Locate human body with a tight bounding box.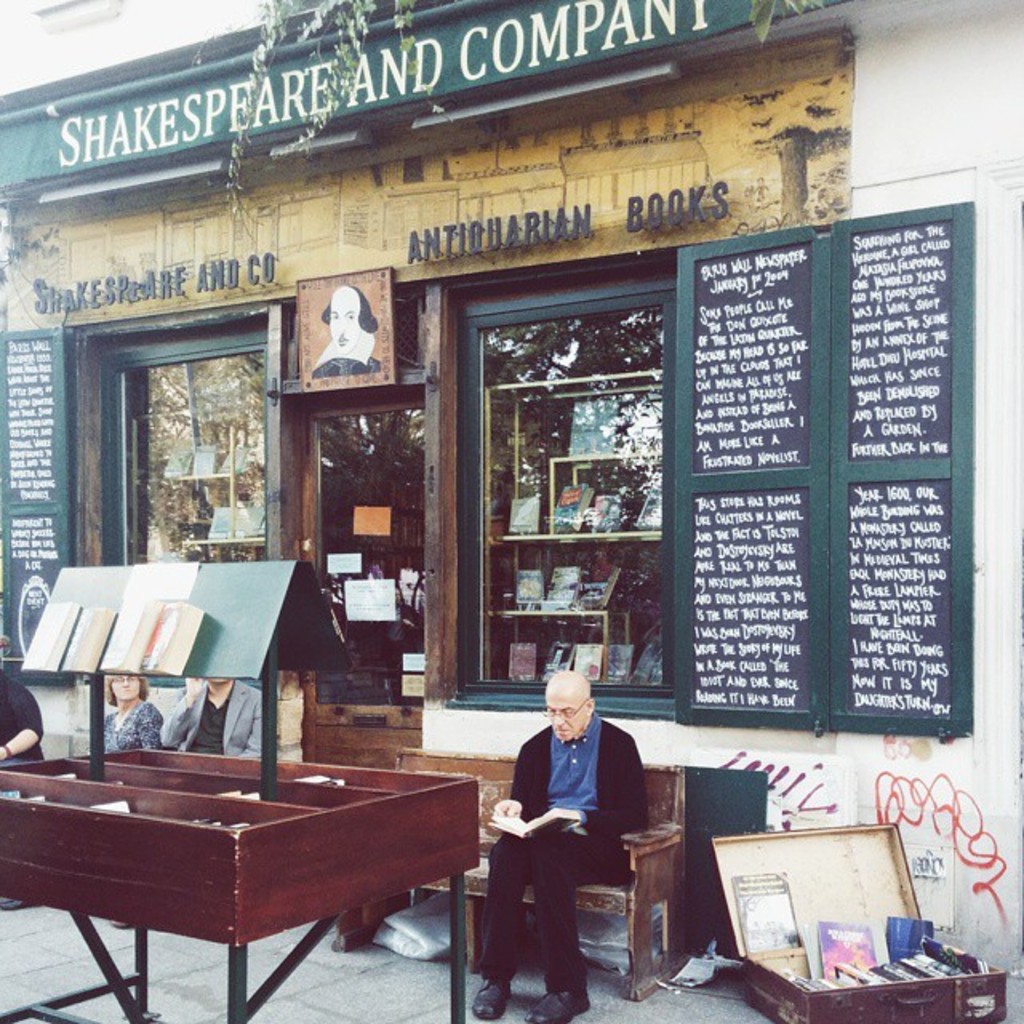
{"x1": 307, "y1": 285, "x2": 384, "y2": 373}.
